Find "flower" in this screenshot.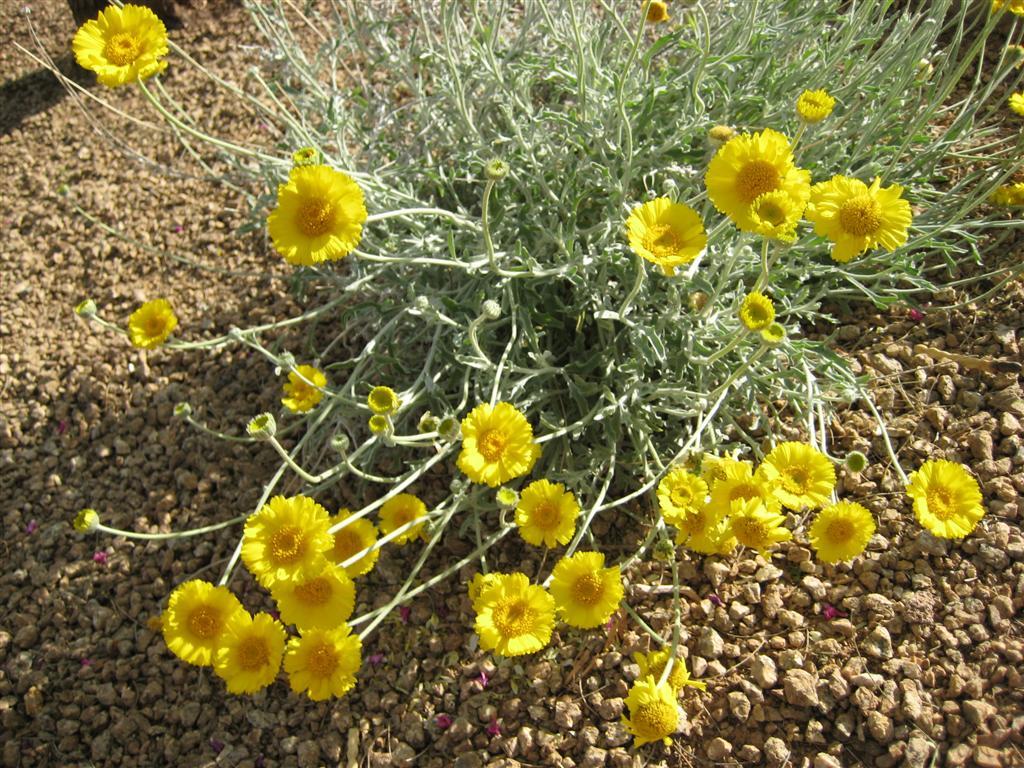
The bounding box for "flower" is bbox=(809, 495, 876, 563).
